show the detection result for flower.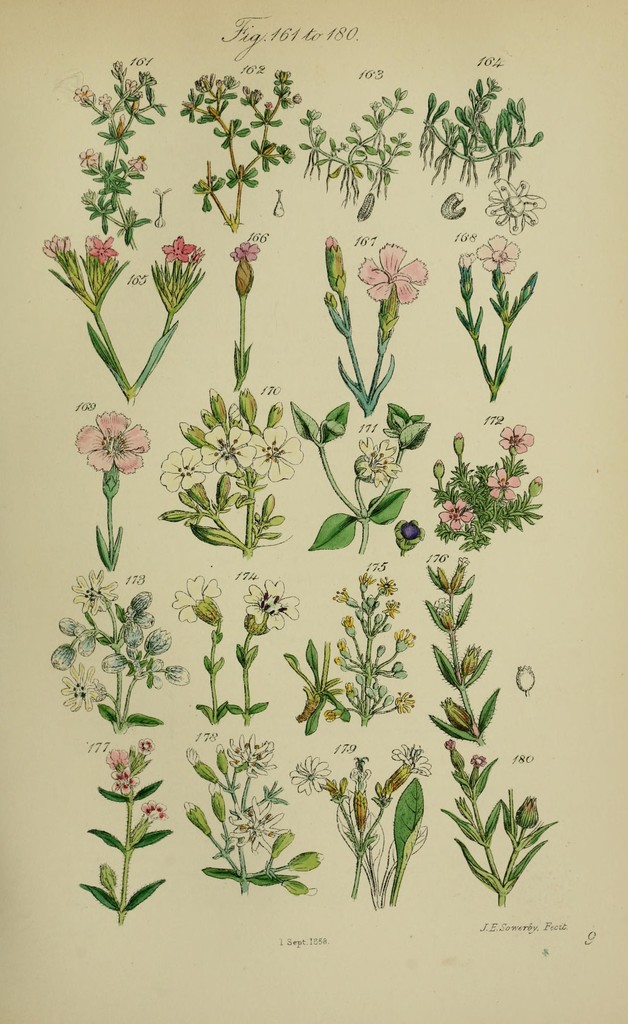
x1=485, y1=468, x2=519, y2=499.
